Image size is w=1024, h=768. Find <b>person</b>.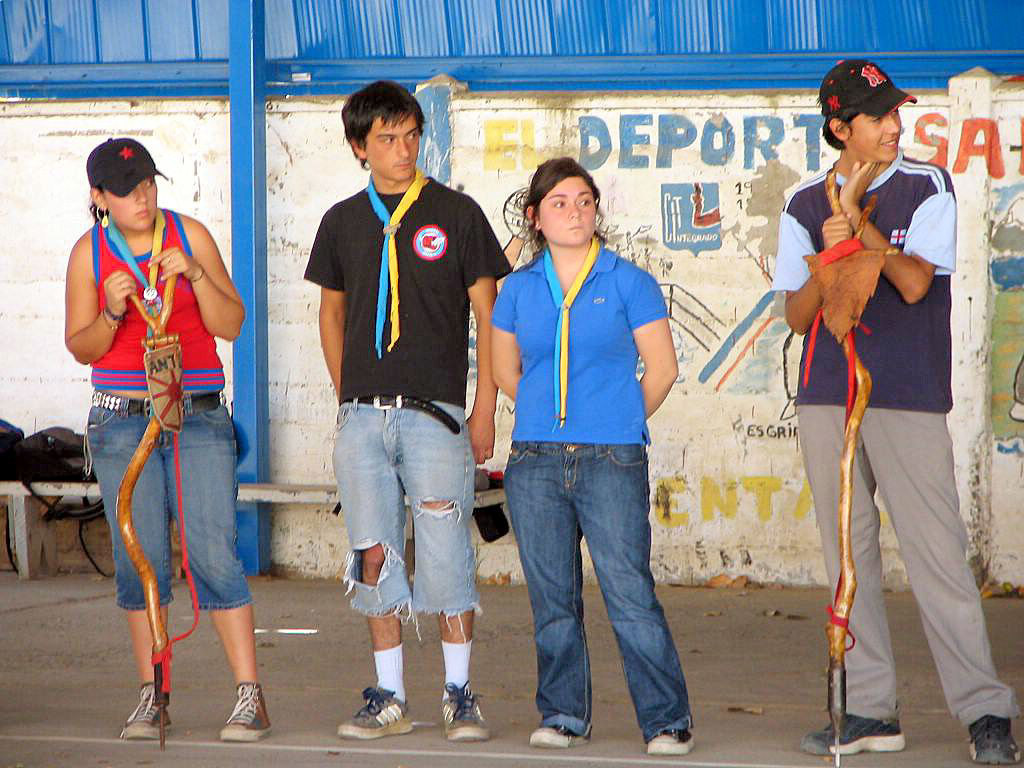
{"left": 305, "top": 81, "right": 511, "bottom": 739}.
